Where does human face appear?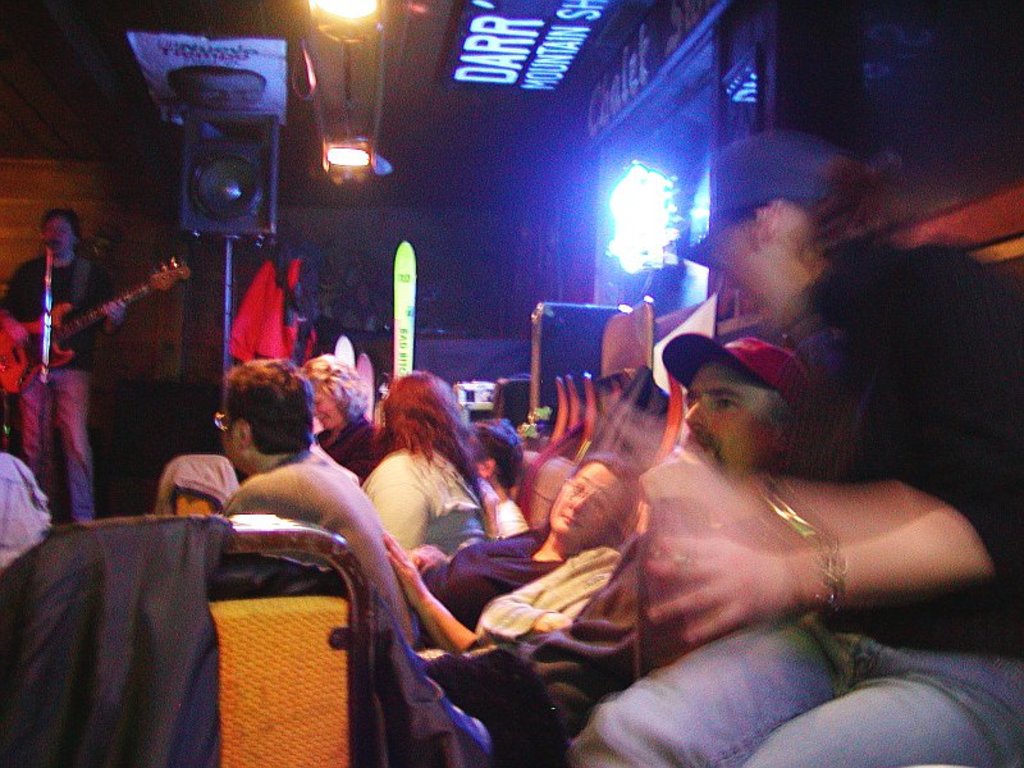
Appears at box=[544, 463, 626, 543].
